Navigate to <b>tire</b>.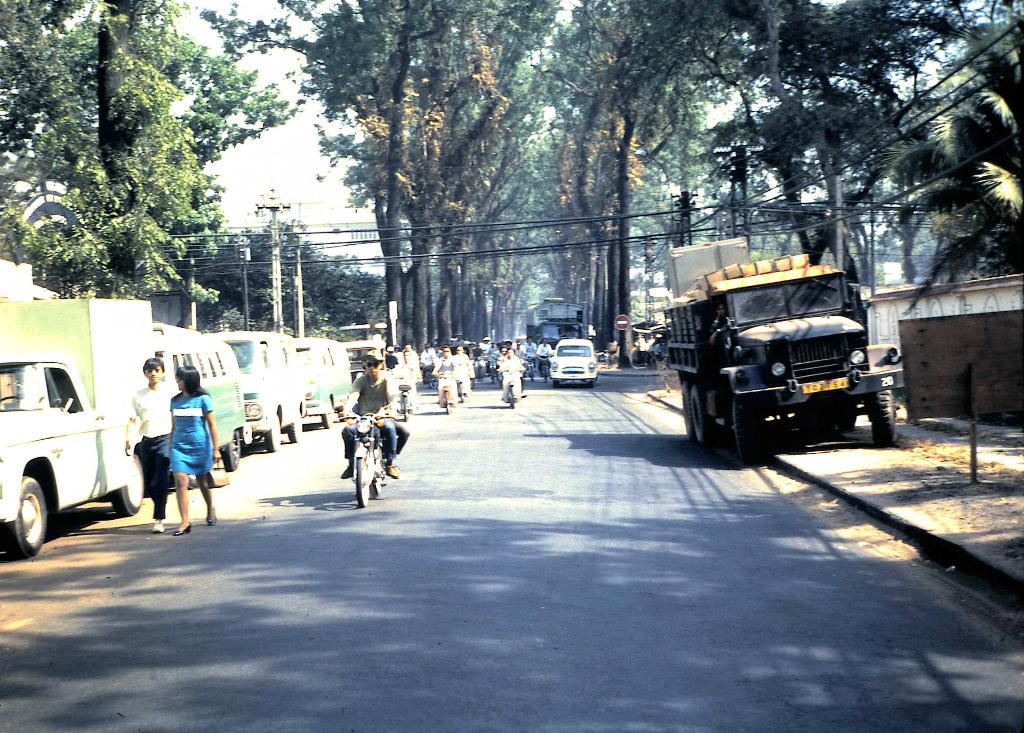
Navigation target: 399 398 408 420.
